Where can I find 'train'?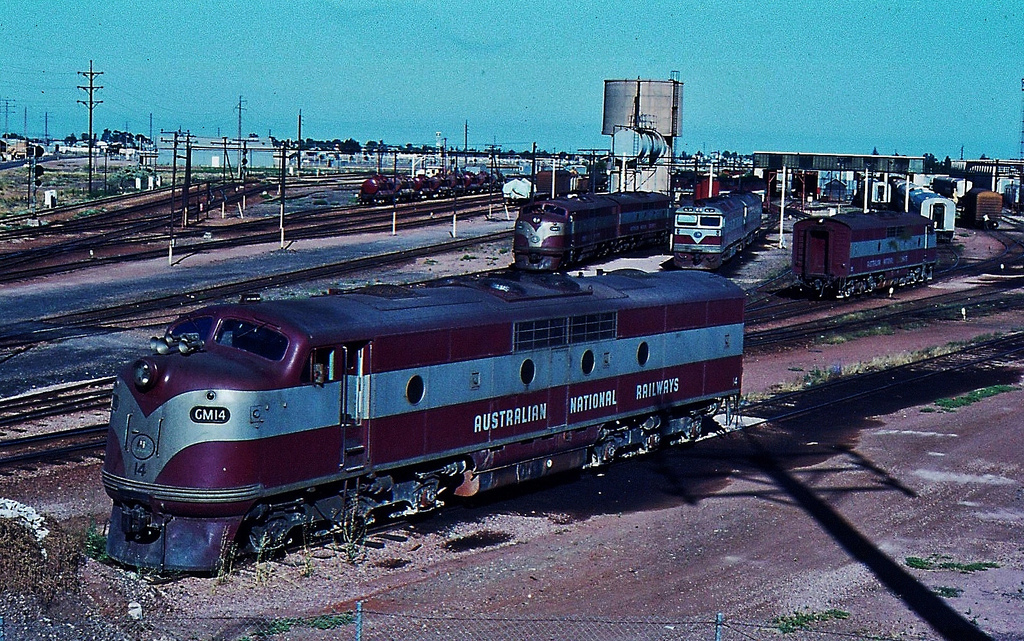
You can find it at 672 195 769 268.
